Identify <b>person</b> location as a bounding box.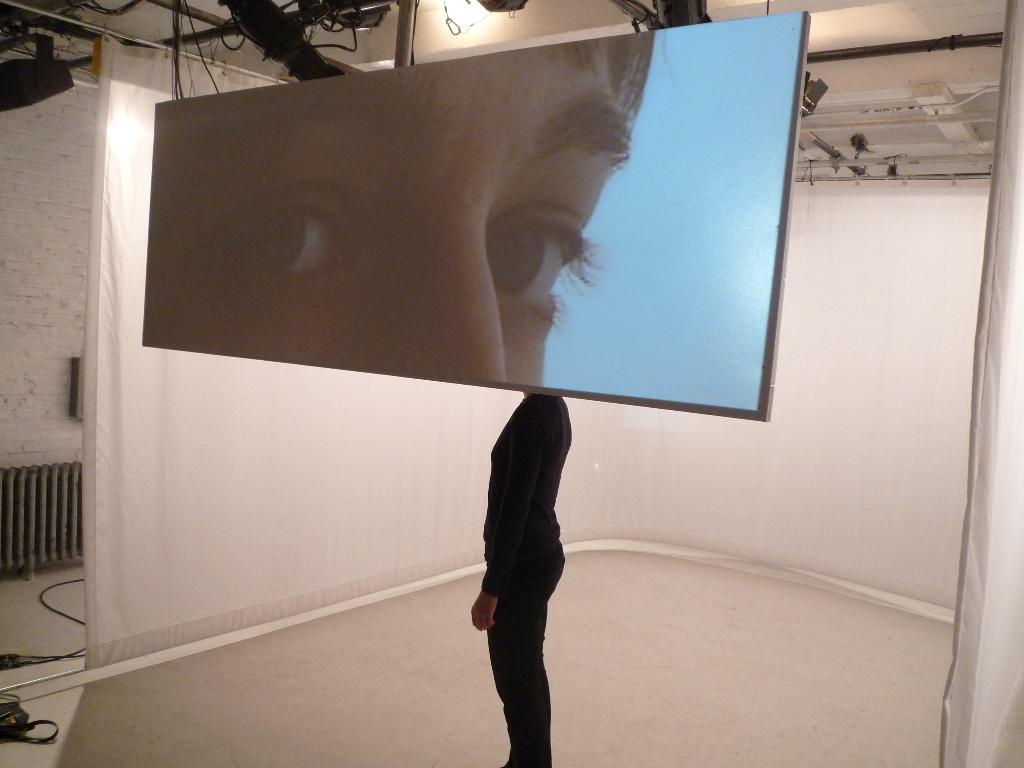
468:387:568:767.
